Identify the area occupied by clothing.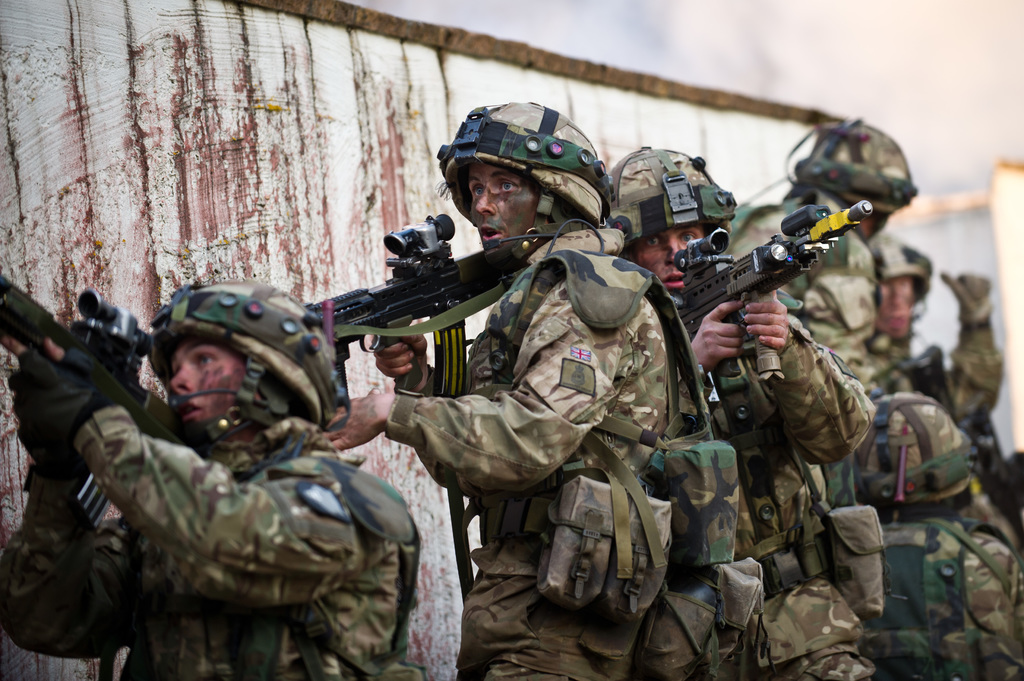
Area: l=865, t=315, r=1006, b=429.
